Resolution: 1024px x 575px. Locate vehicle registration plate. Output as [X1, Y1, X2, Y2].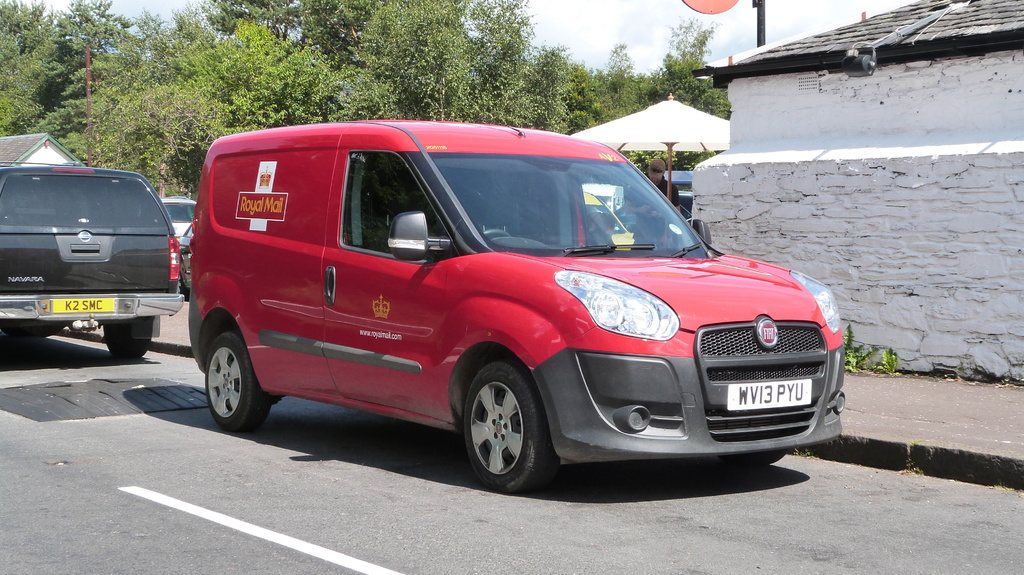
[50, 297, 116, 317].
